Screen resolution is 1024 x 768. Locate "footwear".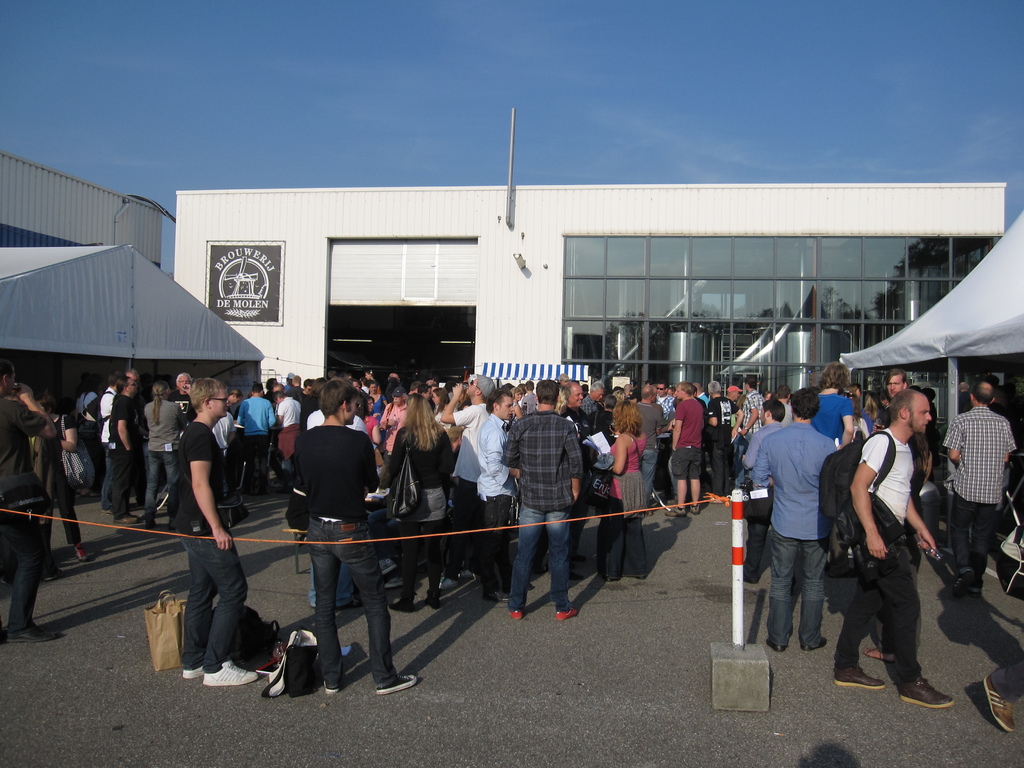
(x1=481, y1=587, x2=510, y2=603).
